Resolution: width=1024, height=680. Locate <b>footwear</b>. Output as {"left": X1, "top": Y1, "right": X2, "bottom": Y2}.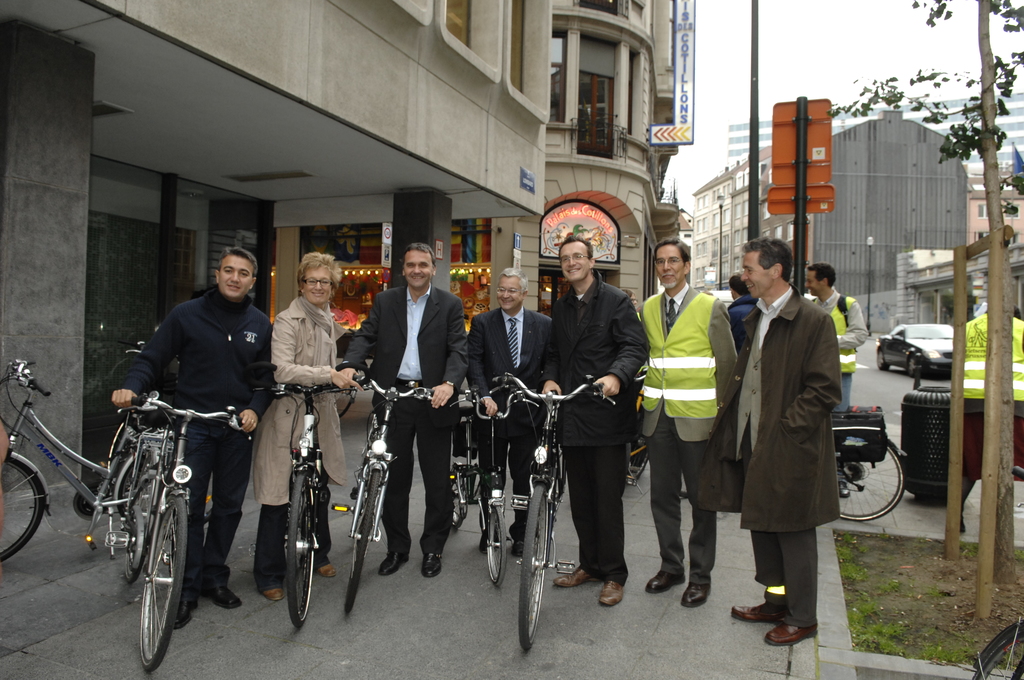
{"left": 321, "top": 565, "right": 335, "bottom": 578}.
